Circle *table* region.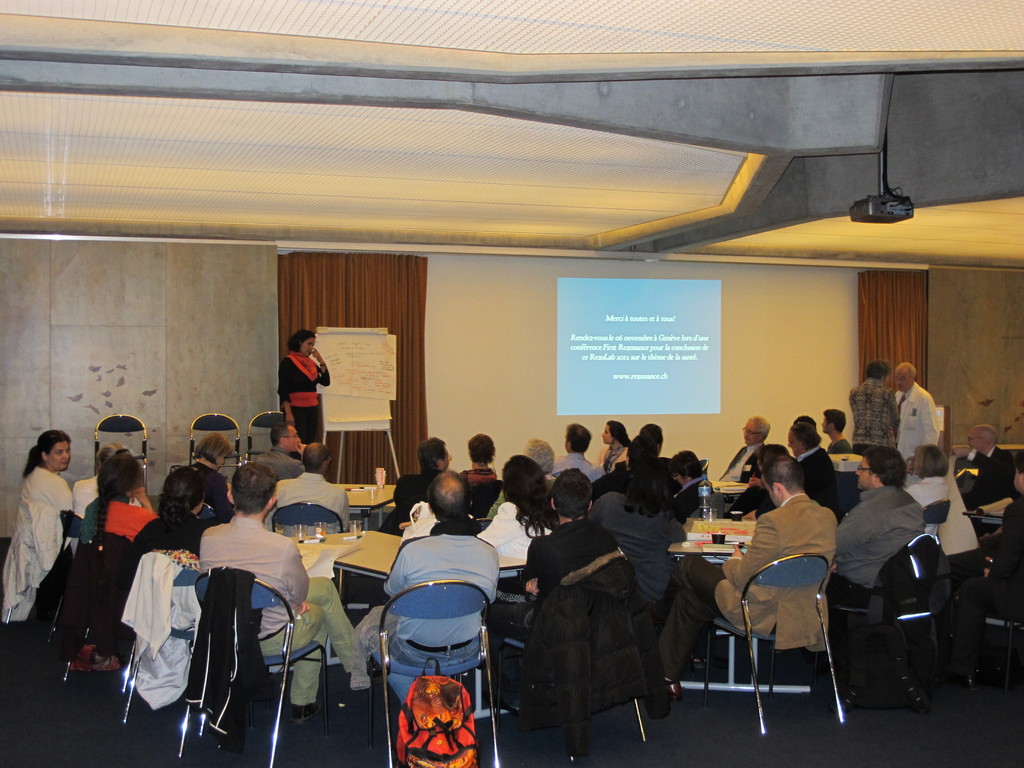
Region: x1=662, y1=518, x2=810, y2=694.
